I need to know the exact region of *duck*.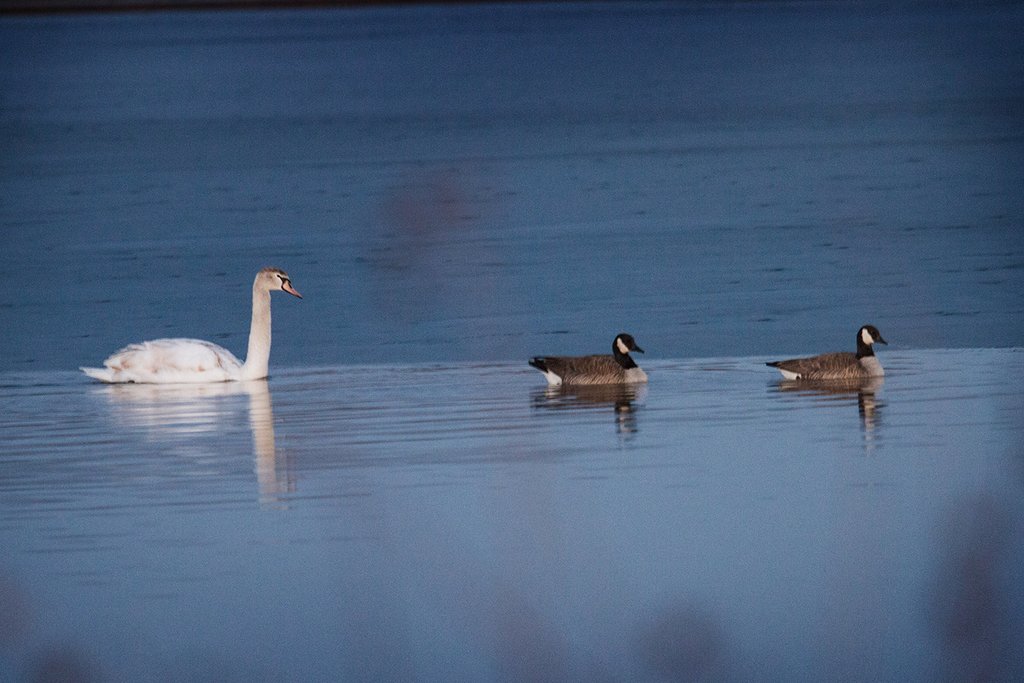
Region: bbox=[66, 263, 306, 386].
